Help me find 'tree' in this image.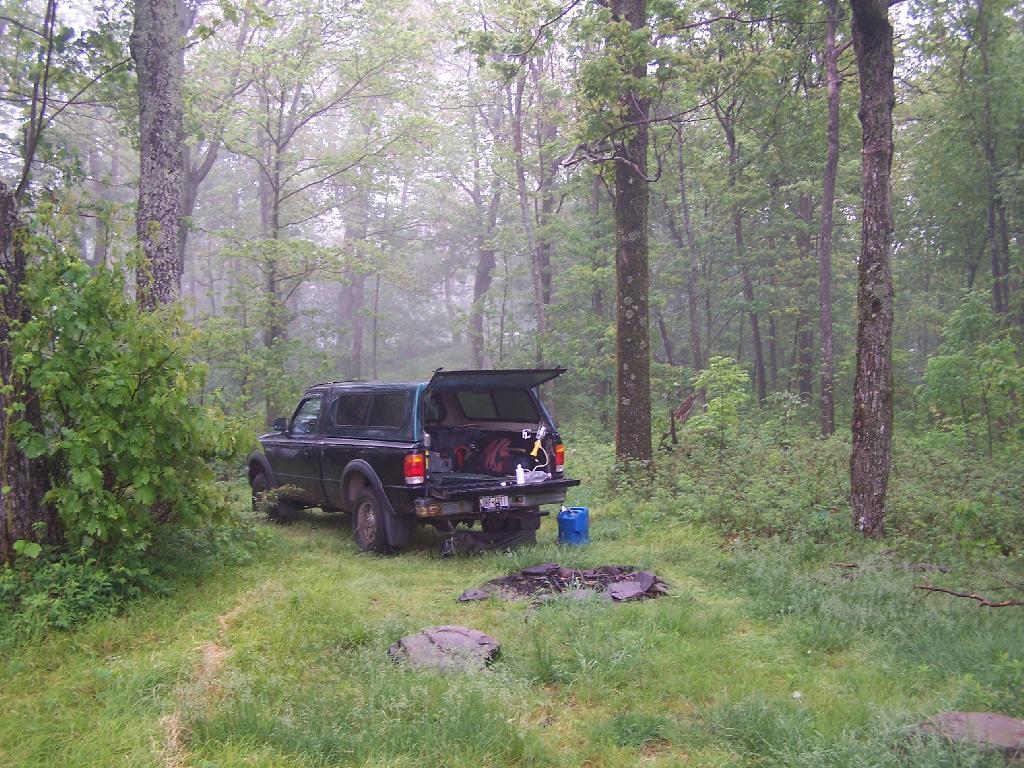
Found it: x1=587, y1=0, x2=688, y2=503.
